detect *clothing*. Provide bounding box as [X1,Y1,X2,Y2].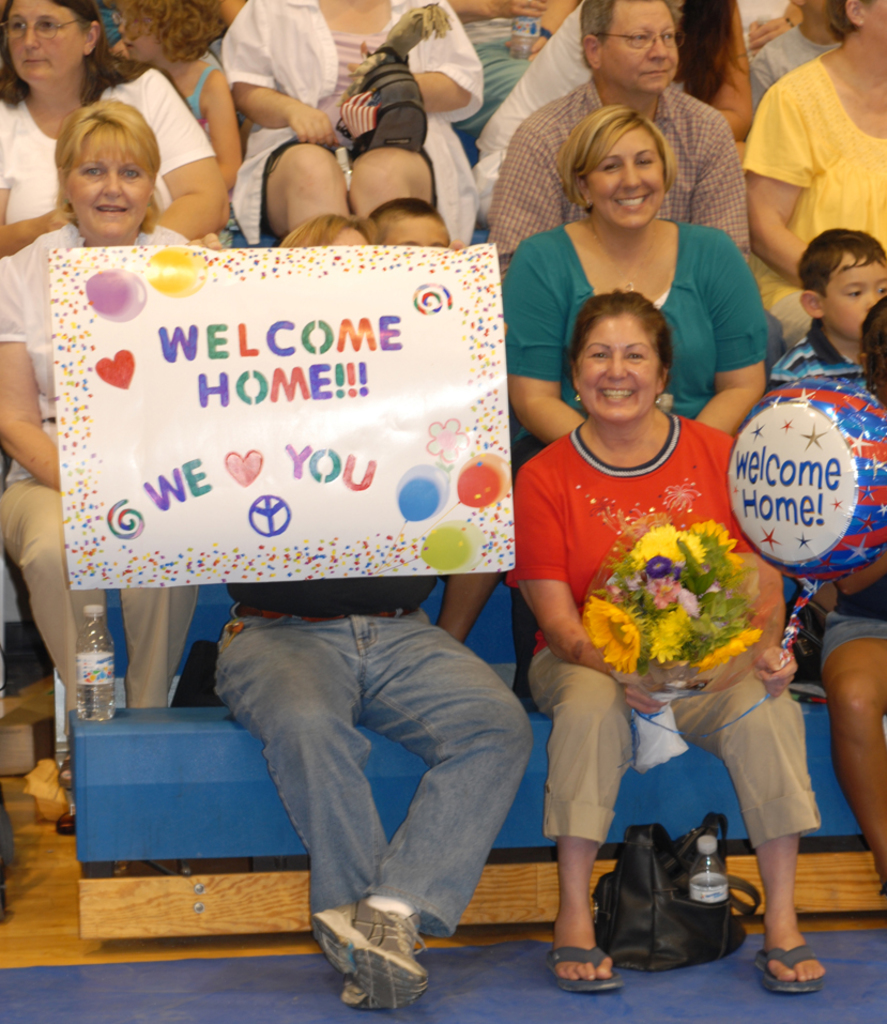
[181,59,220,127].
